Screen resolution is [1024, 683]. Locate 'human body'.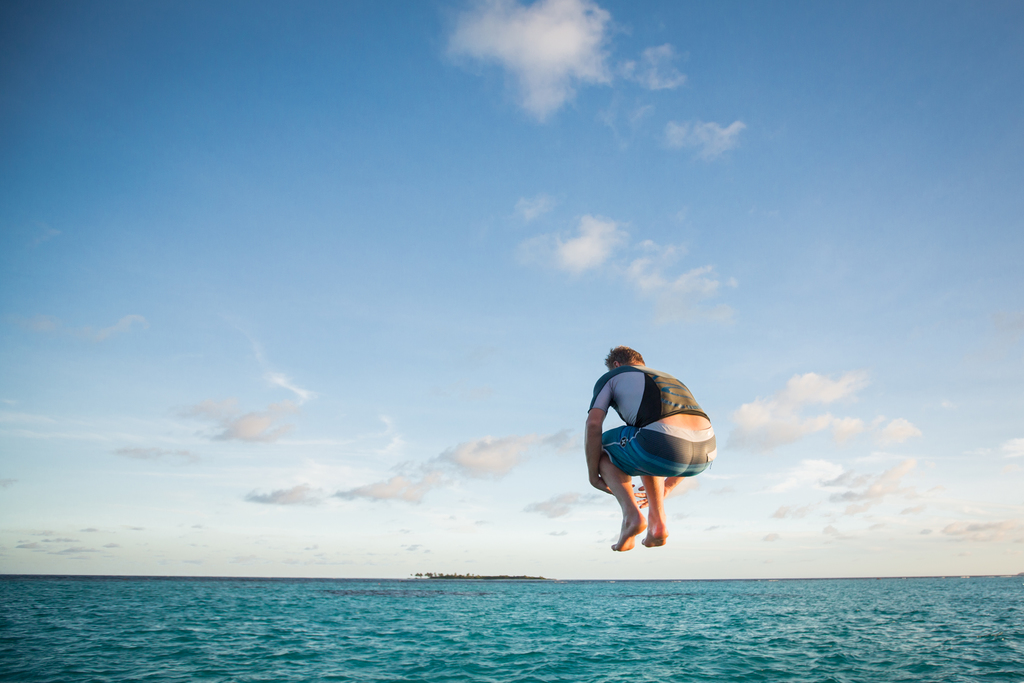
pyautogui.locateOnScreen(584, 356, 716, 545).
